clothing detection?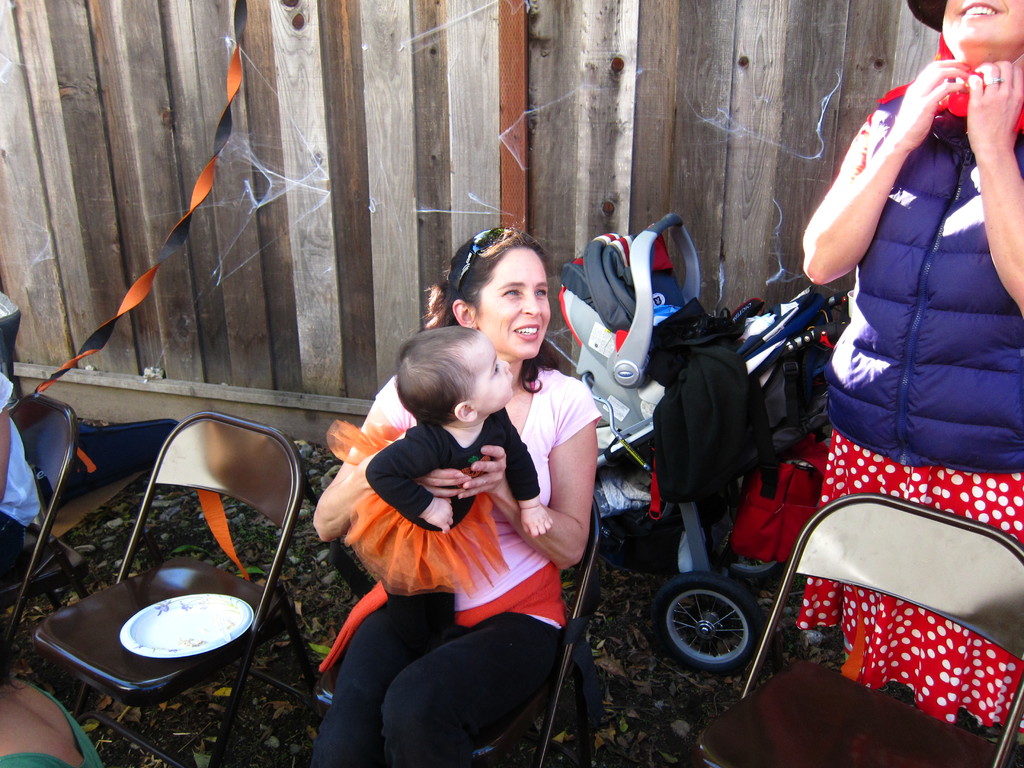
box=[323, 416, 547, 600]
